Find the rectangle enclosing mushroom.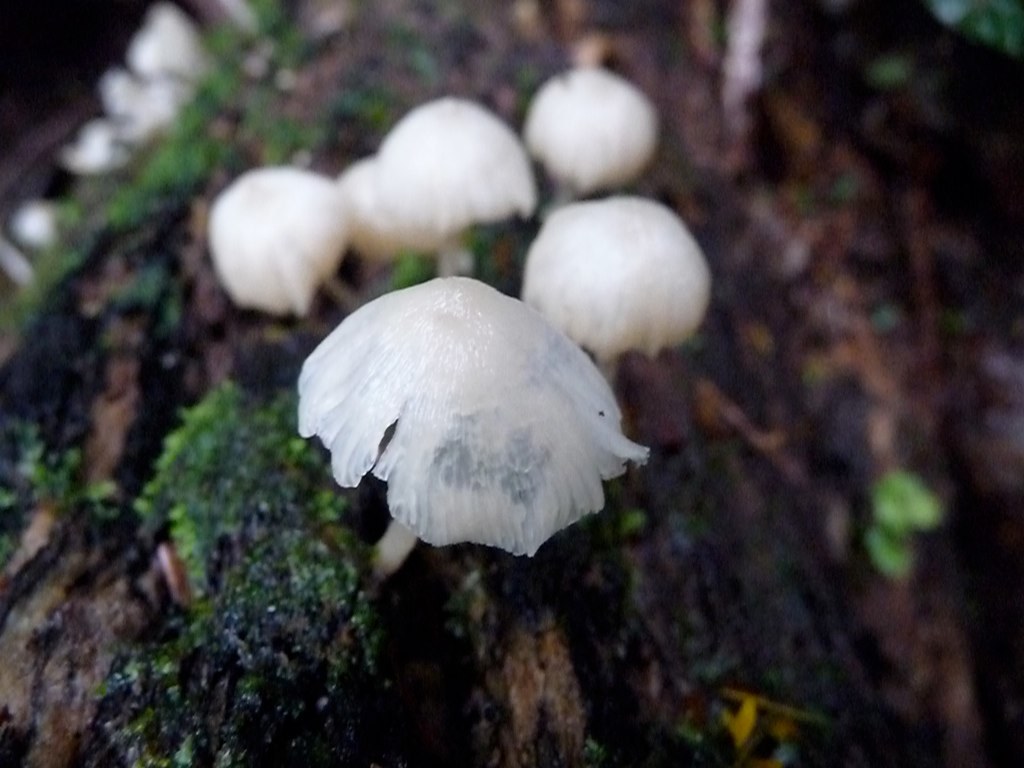
x1=299 y1=272 x2=654 y2=583.
